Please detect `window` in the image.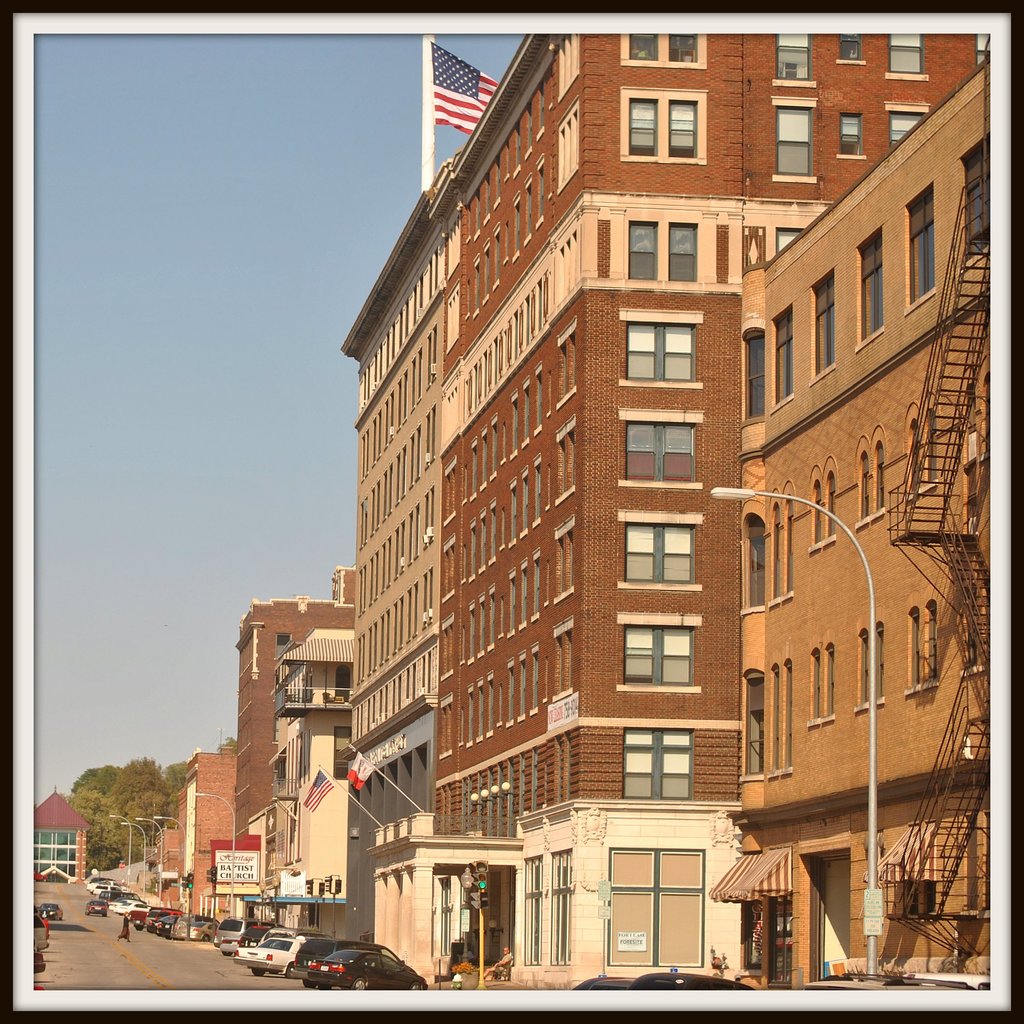
[left=892, top=112, right=929, bottom=150].
